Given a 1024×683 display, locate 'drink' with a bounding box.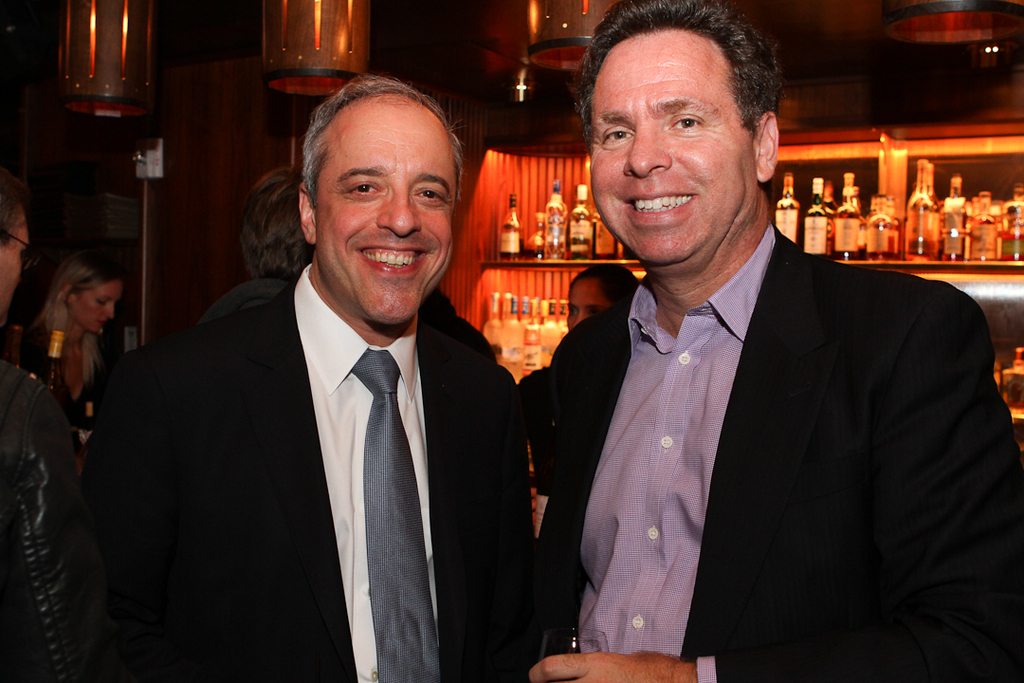
Located: 832 174 859 260.
